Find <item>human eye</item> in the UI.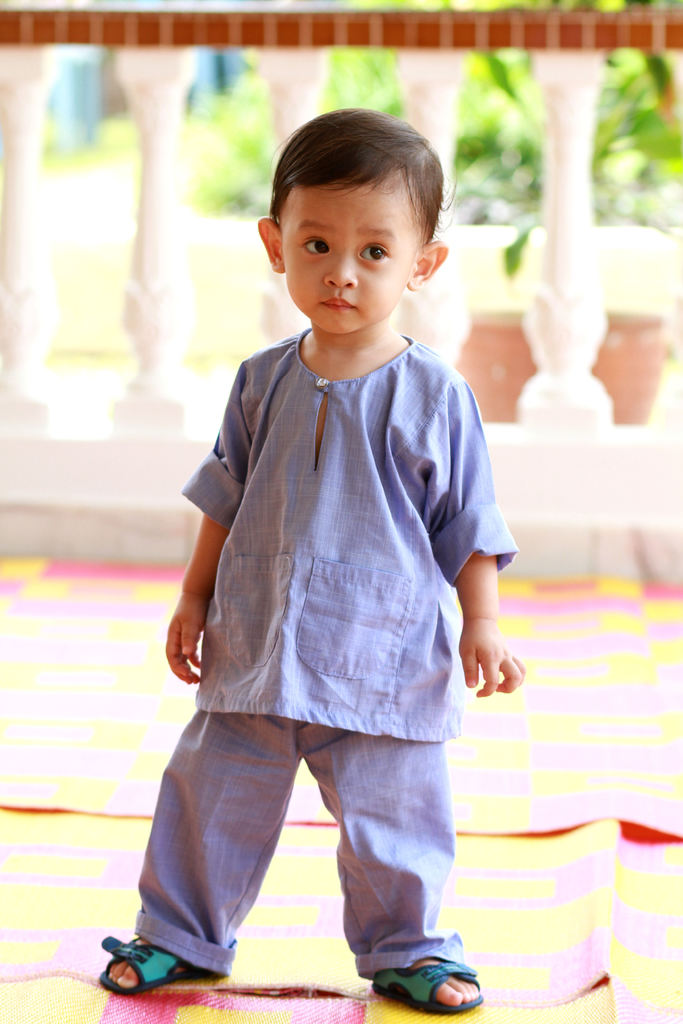
UI element at {"x1": 299, "y1": 232, "x2": 331, "y2": 256}.
